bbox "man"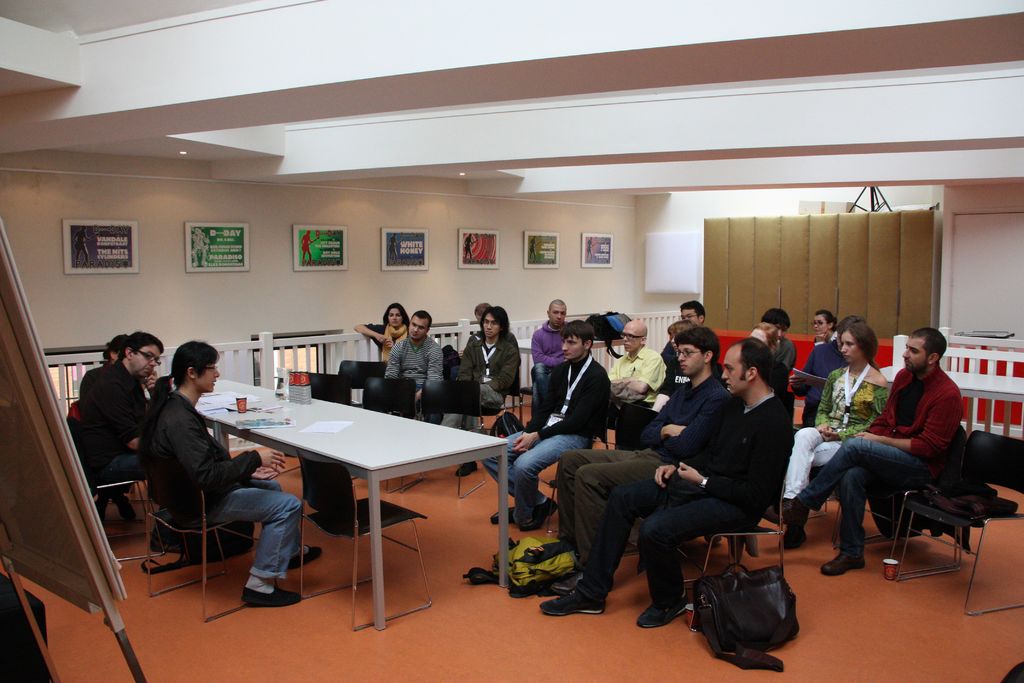
crop(80, 331, 165, 477)
